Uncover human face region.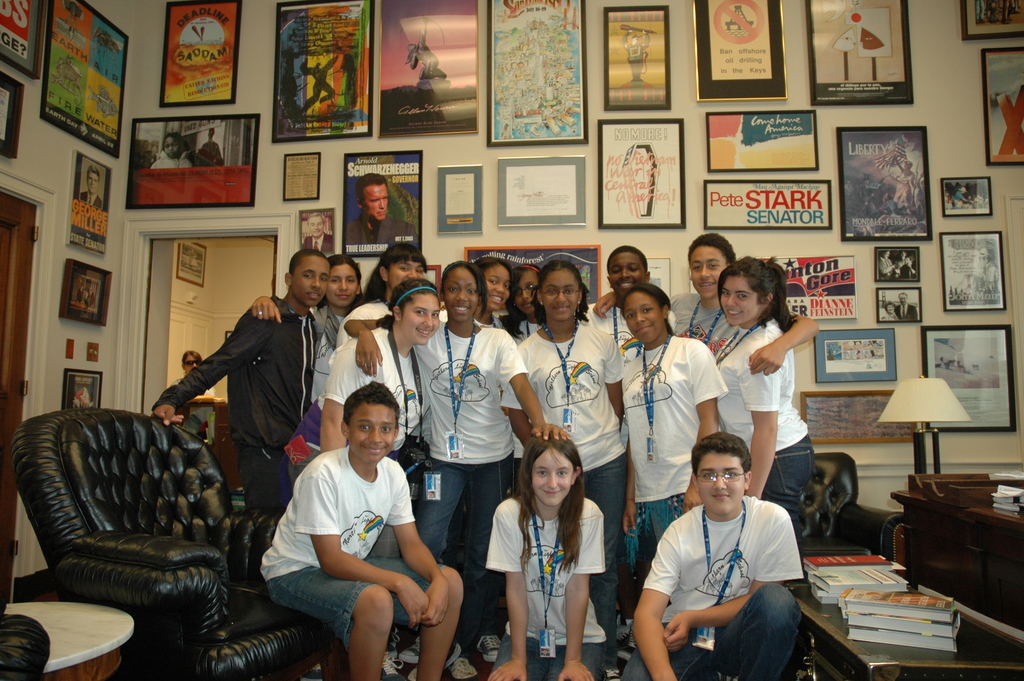
Uncovered: box=[164, 137, 177, 157].
